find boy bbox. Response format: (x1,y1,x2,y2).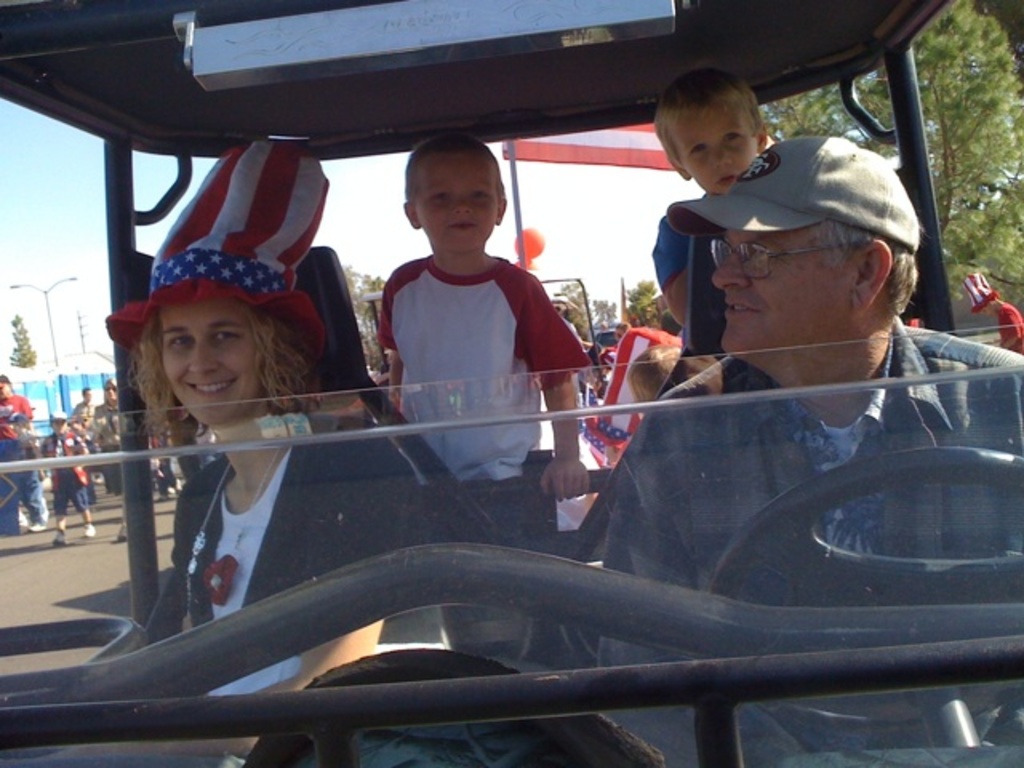
(643,59,771,331).
